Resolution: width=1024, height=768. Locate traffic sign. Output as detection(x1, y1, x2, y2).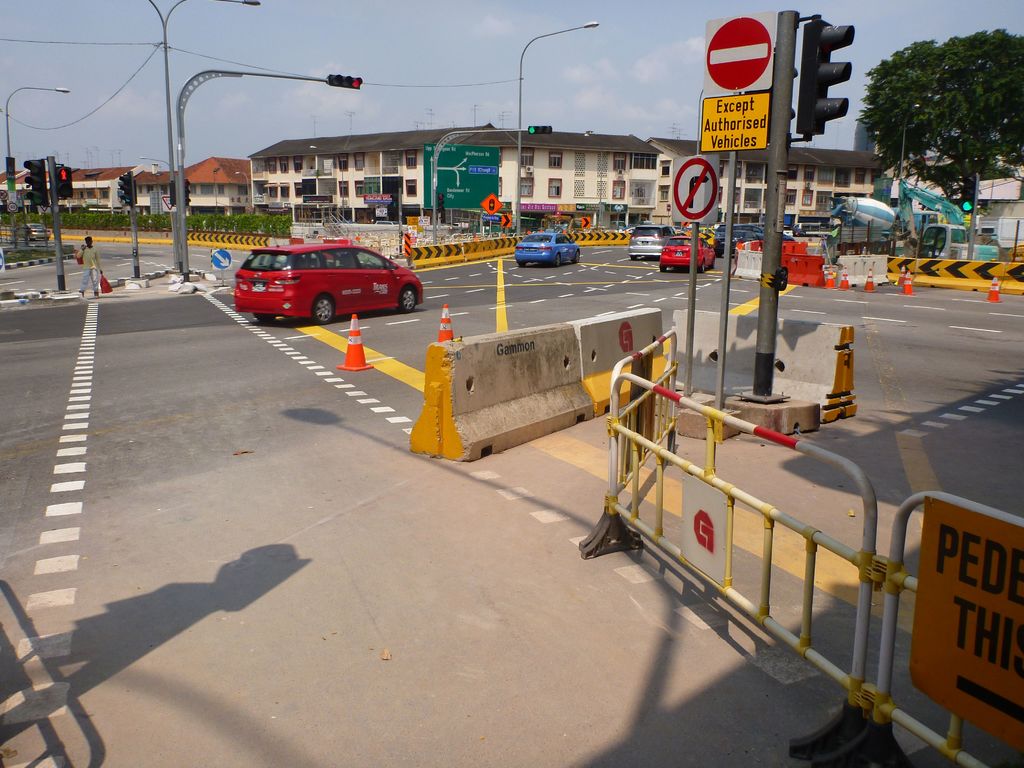
detection(668, 155, 723, 228).
